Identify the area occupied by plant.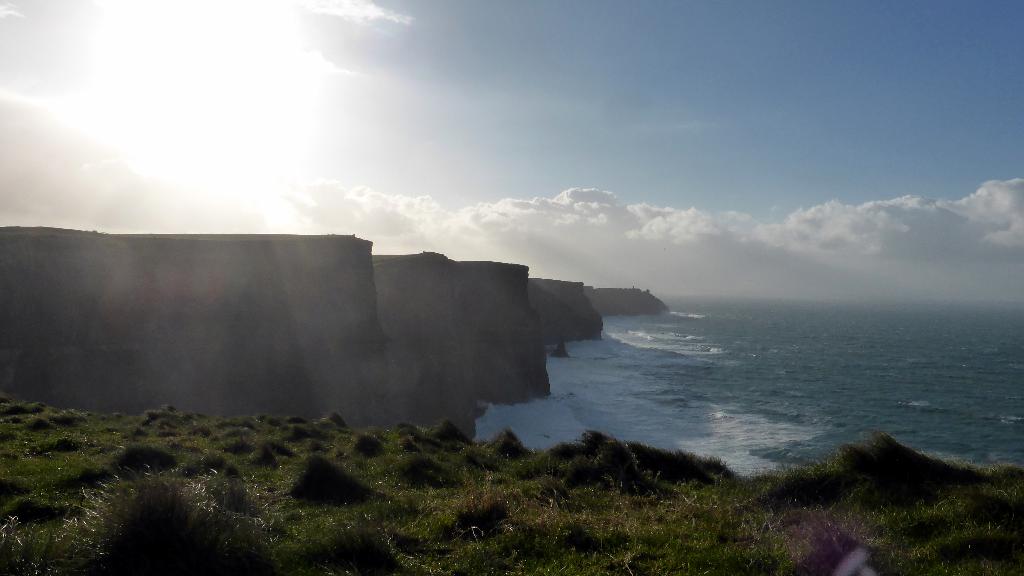
Area: [left=58, top=409, right=90, bottom=424].
